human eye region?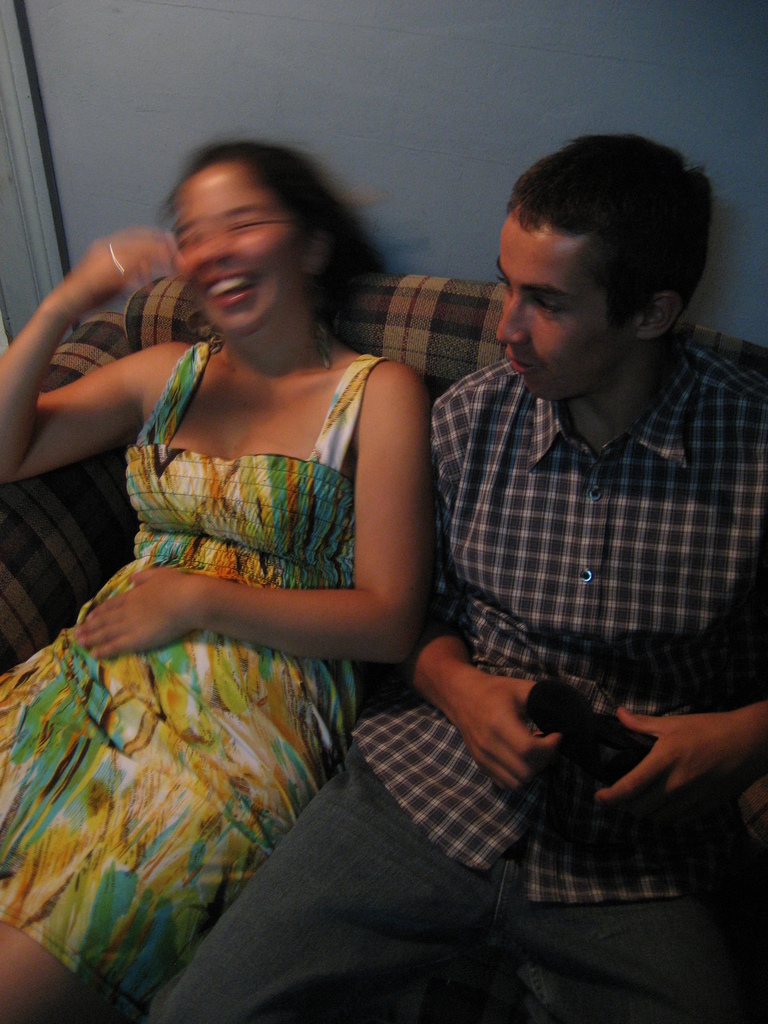
532:299:575:319
